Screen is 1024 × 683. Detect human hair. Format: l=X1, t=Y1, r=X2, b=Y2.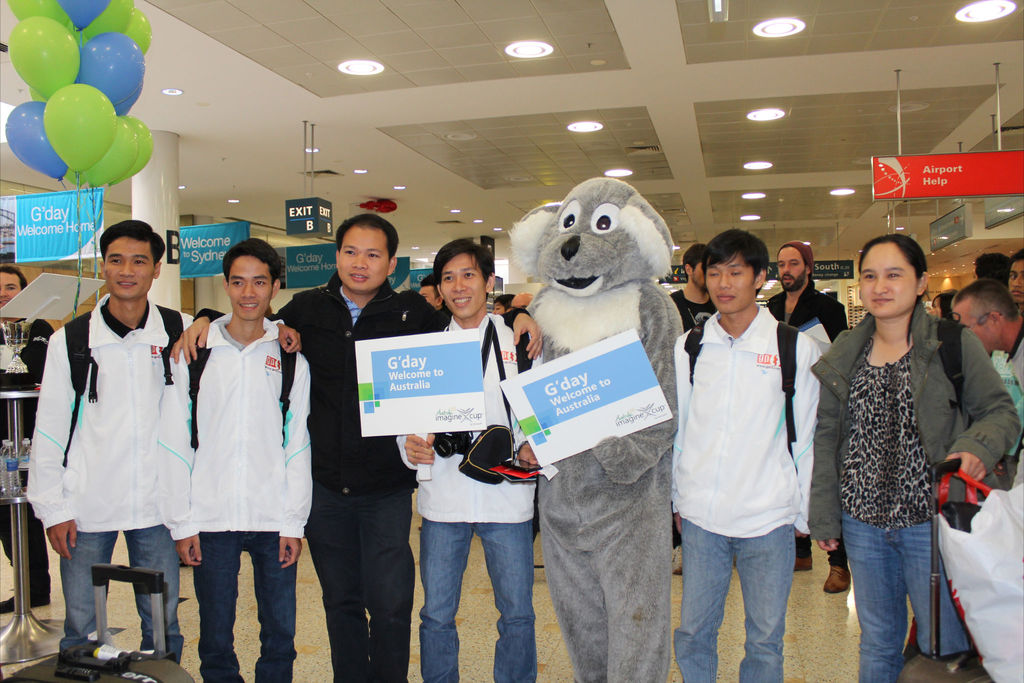
l=975, t=253, r=1007, b=287.
